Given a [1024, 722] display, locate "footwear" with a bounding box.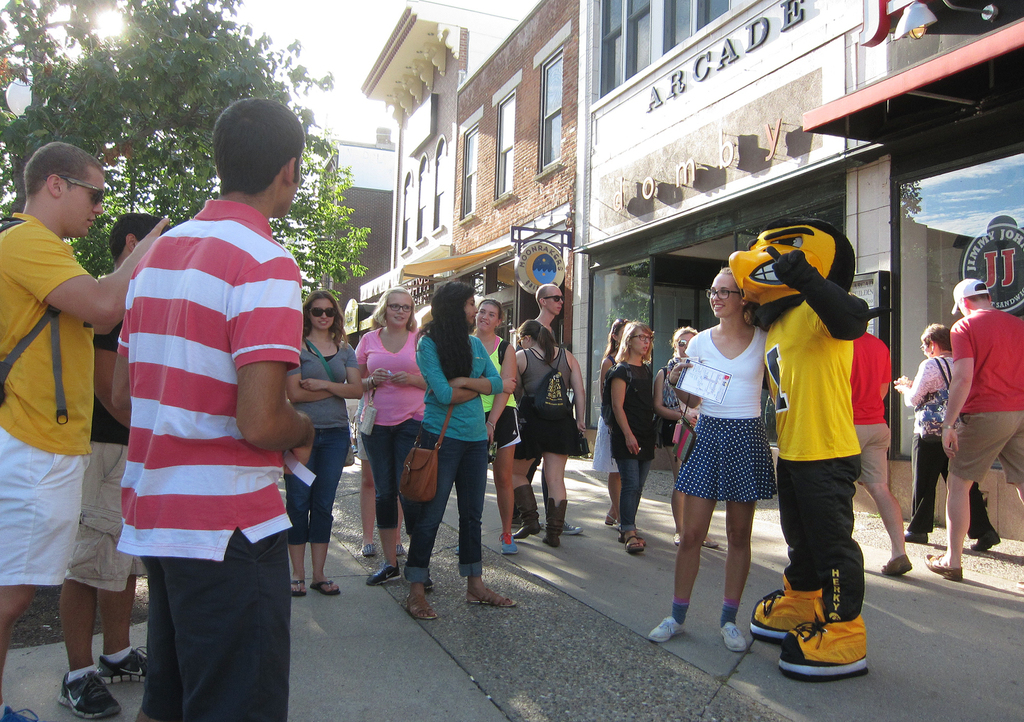
Located: [x1=97, y1=645, x2=150, y2=684].
